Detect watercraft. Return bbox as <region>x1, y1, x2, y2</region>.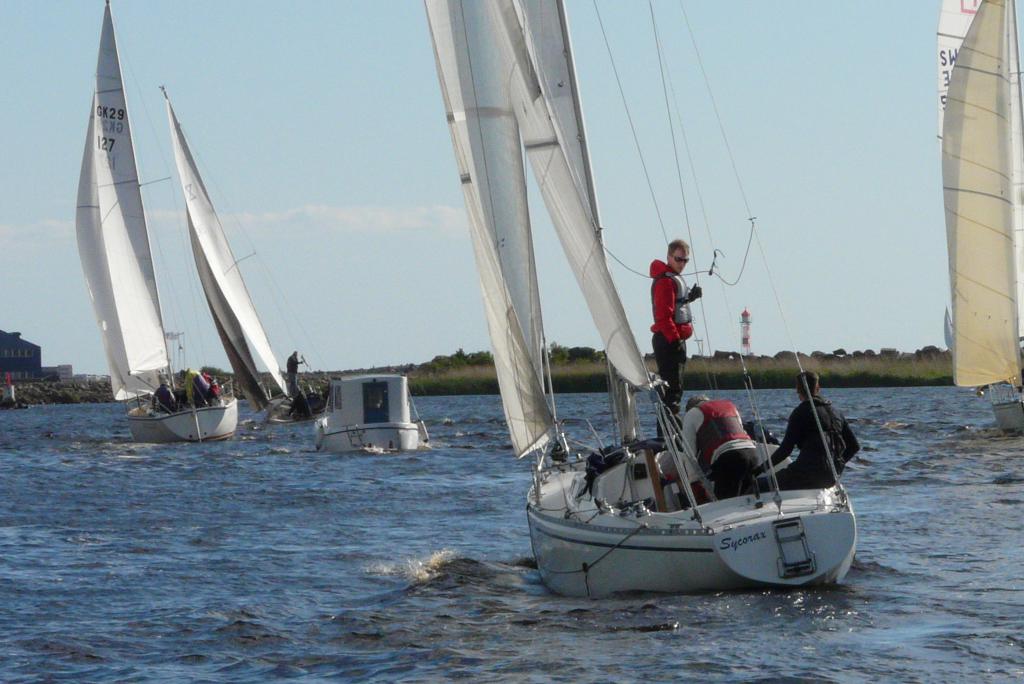
<region>163, 86, 337, 435</region>.
